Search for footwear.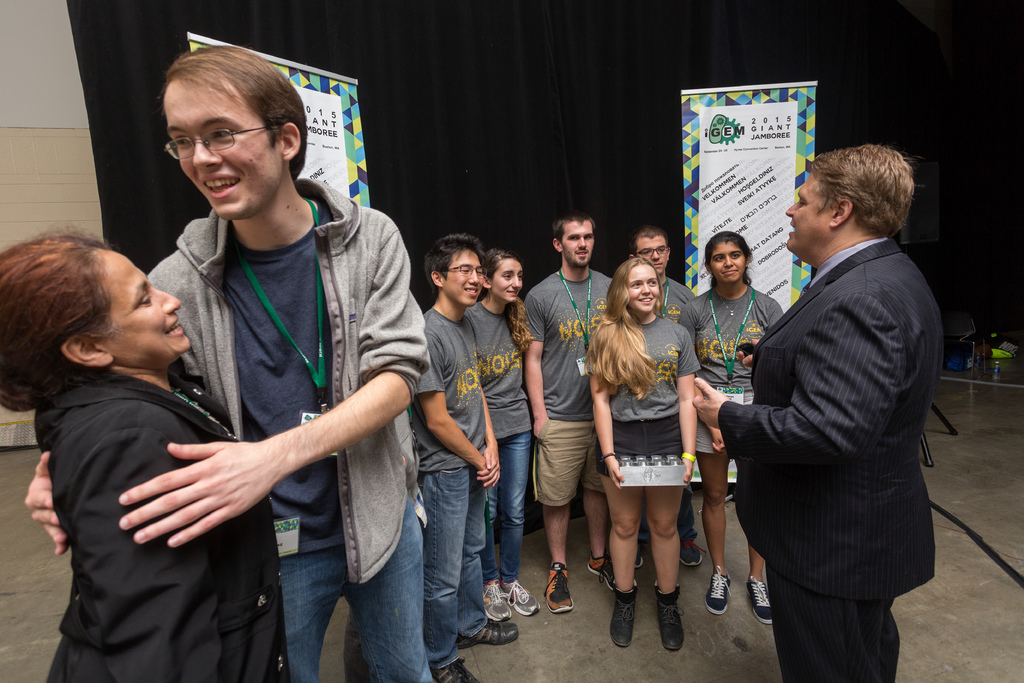
Found at x1=633 y1=554 x2=644 y2=570.
